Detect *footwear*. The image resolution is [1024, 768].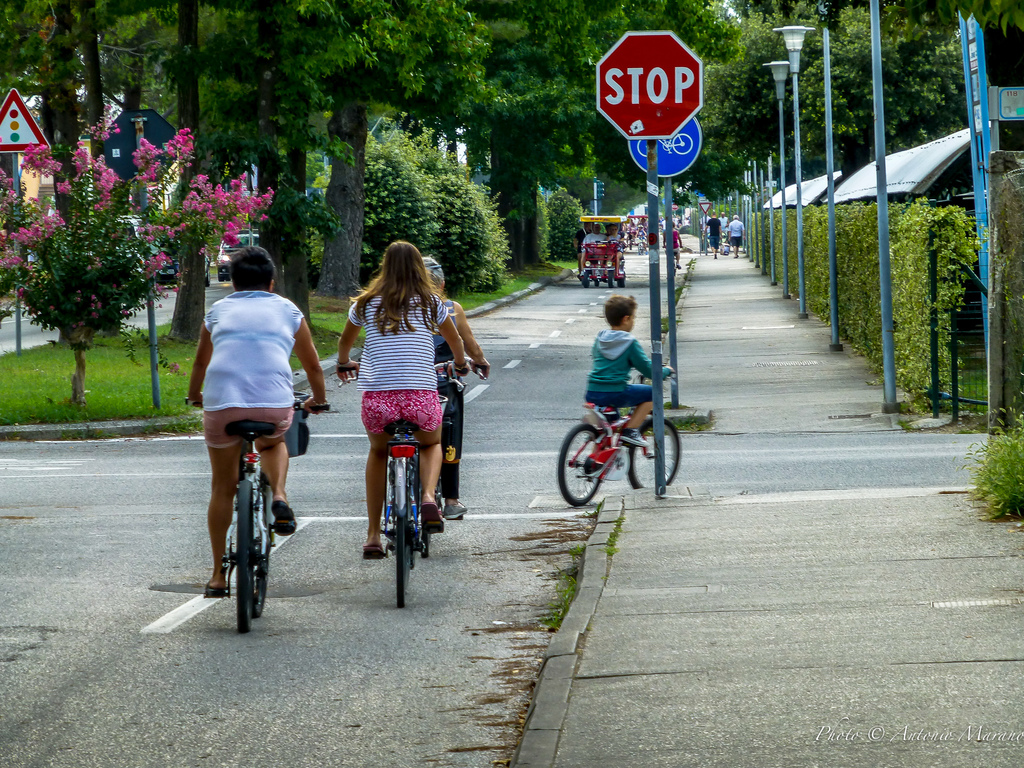
{"x1": 620, "y1": 427, "x2": 650, "y2": 447}.
